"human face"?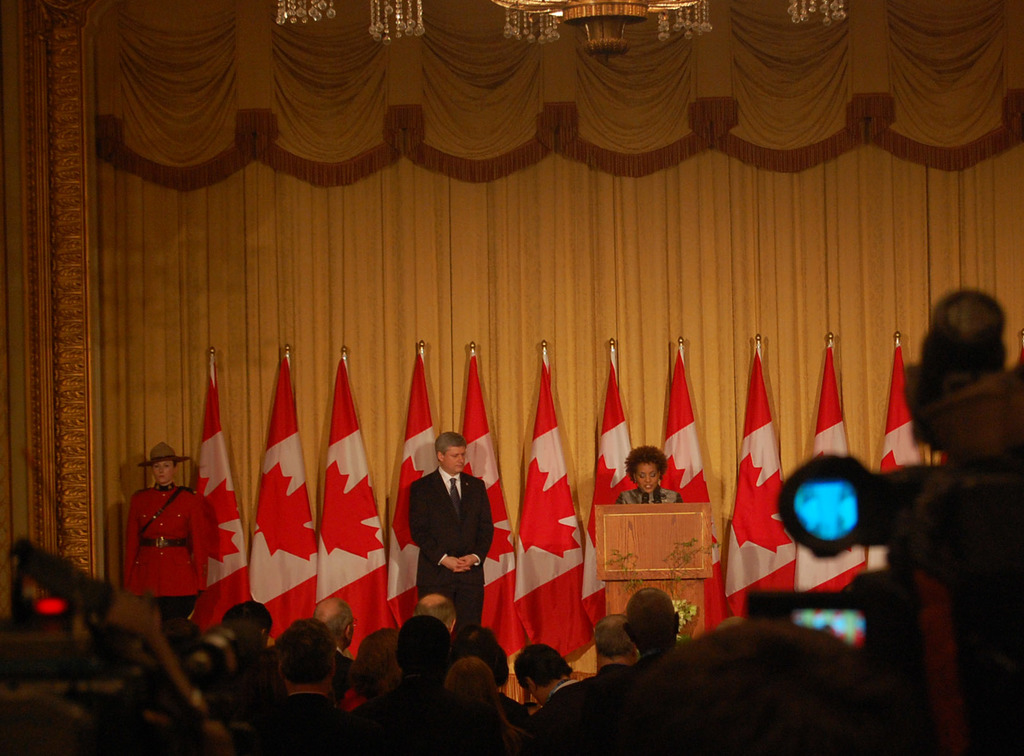
box(150, 458, 173, 485)
